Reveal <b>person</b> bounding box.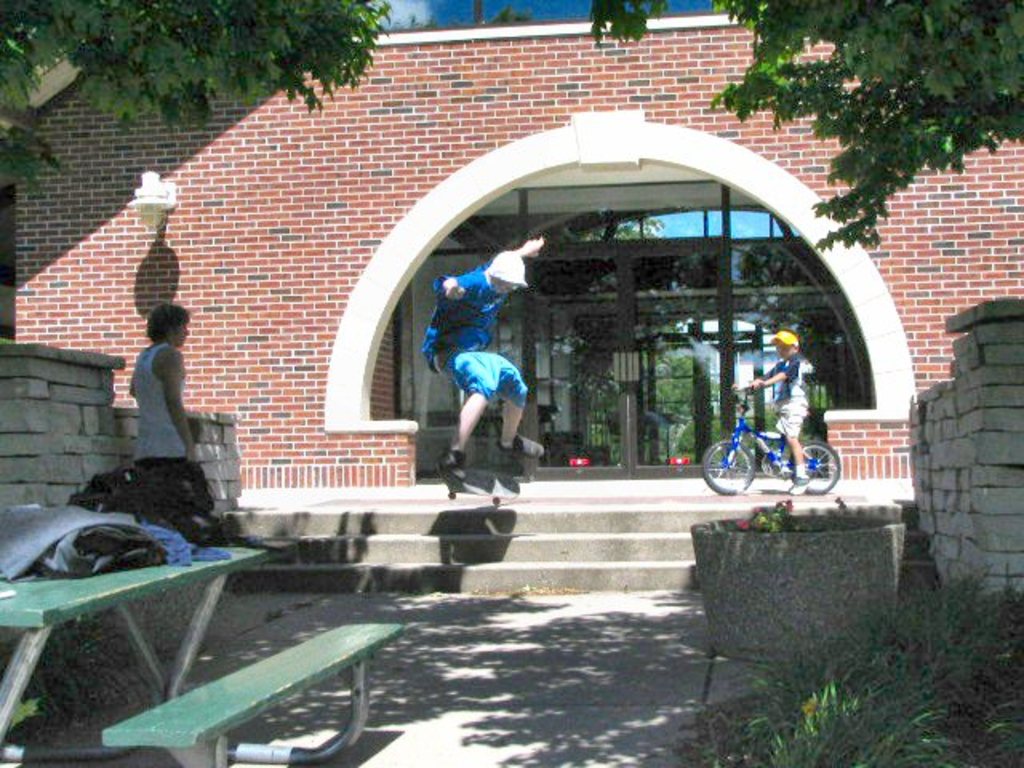
Revealed: {"x1": 120, "y1": 299, "x2": 200, "y2": 462}.
